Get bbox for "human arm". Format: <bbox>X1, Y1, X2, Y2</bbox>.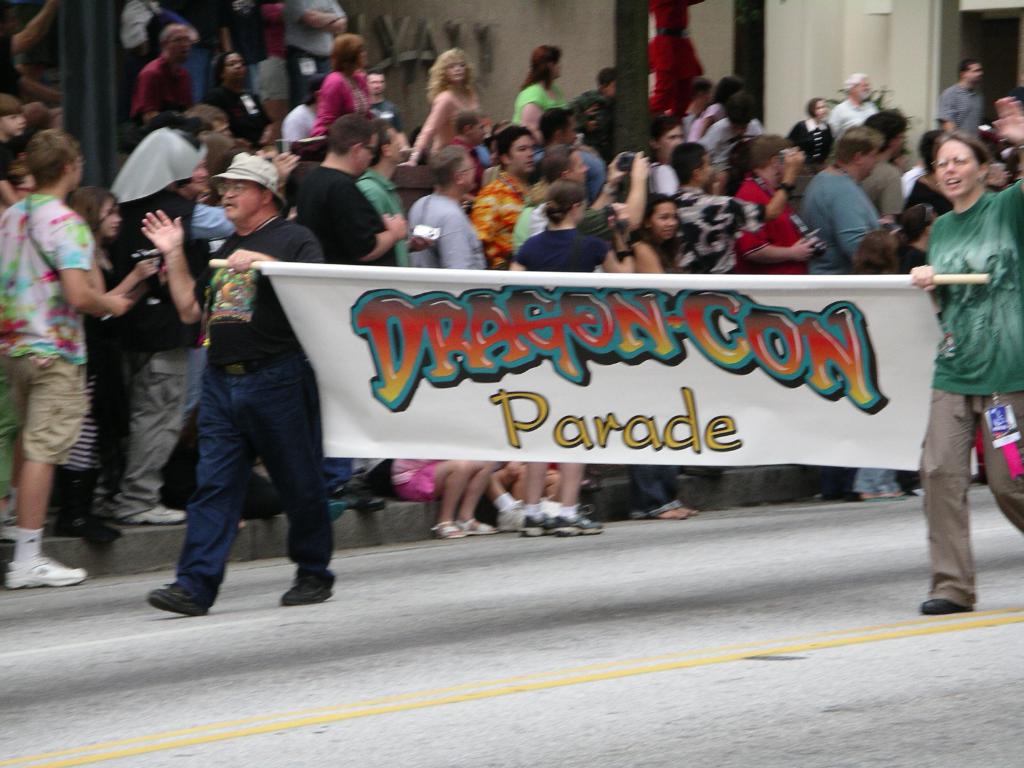
<bbox>263, 151, 305, 189</bbox>.
